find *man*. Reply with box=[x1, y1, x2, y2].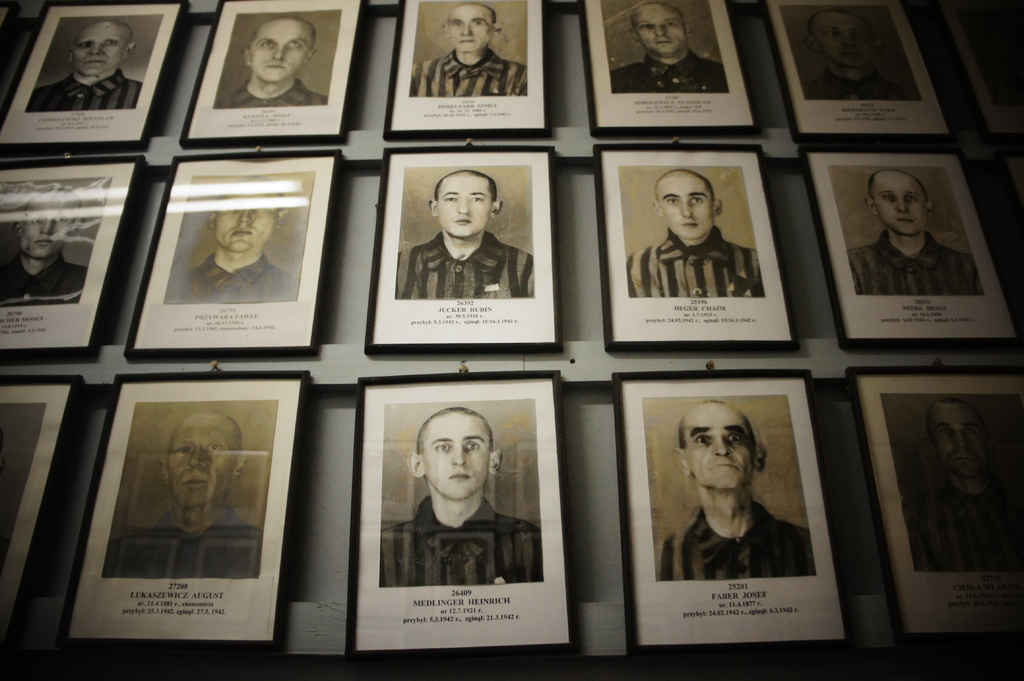
box=[379, 409, 541, 591].
